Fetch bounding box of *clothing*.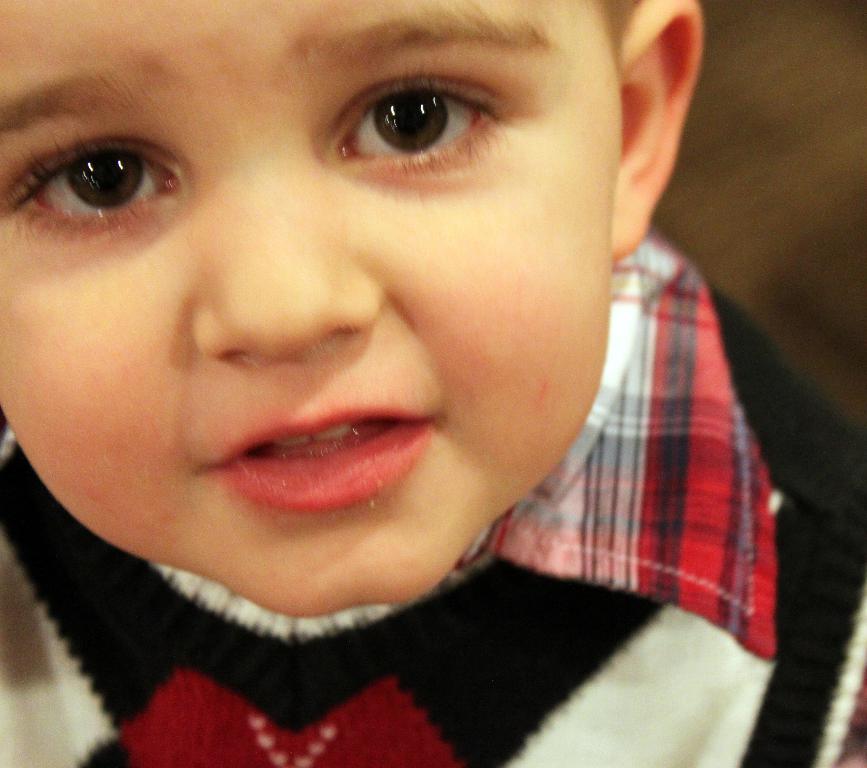
Bbox: BBox(0, 216, 866, 767).
